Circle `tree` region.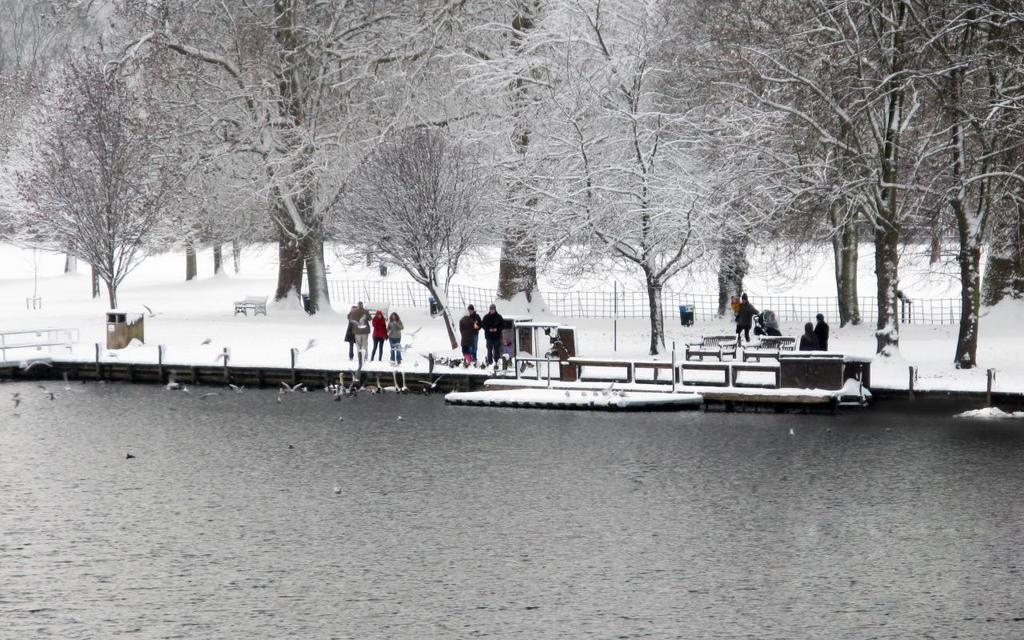
Region: 28:25:195:337.
